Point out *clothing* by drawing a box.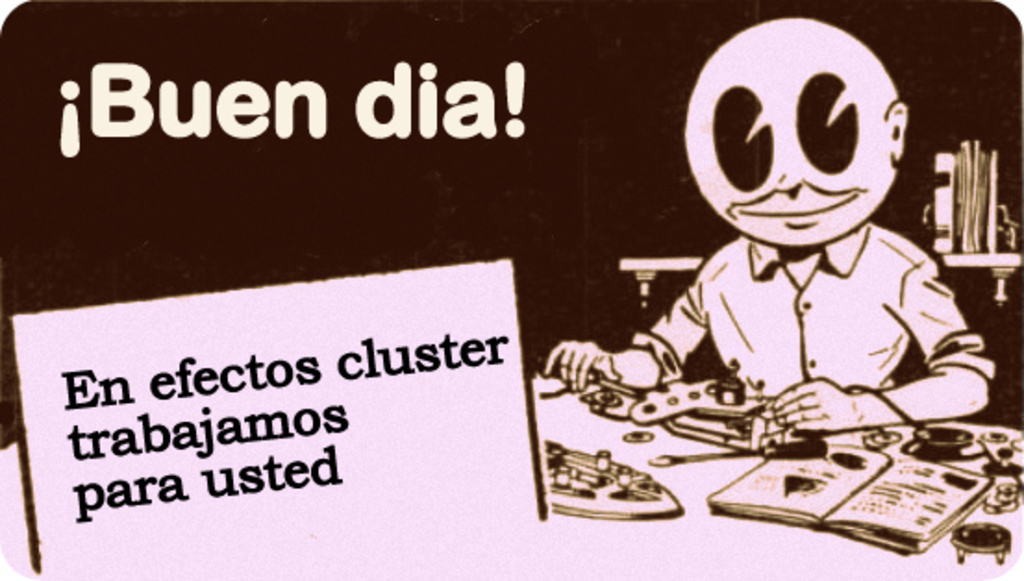
box(635, 224, 994, 402).
